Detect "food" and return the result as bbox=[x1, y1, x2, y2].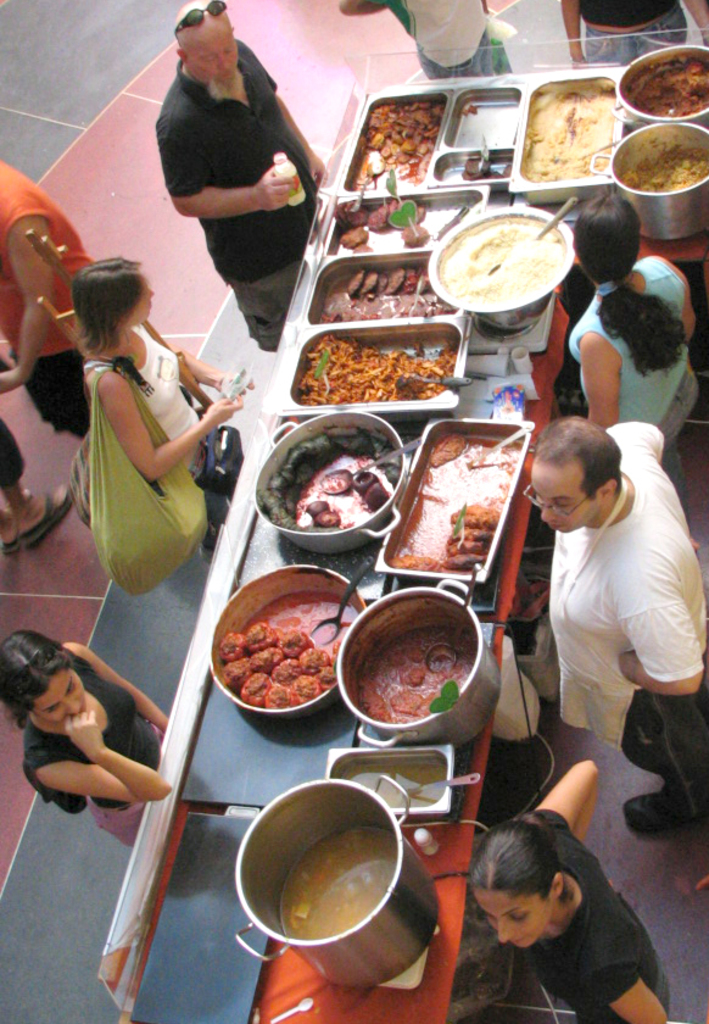
bbox=[279, 823, 401, 937].
